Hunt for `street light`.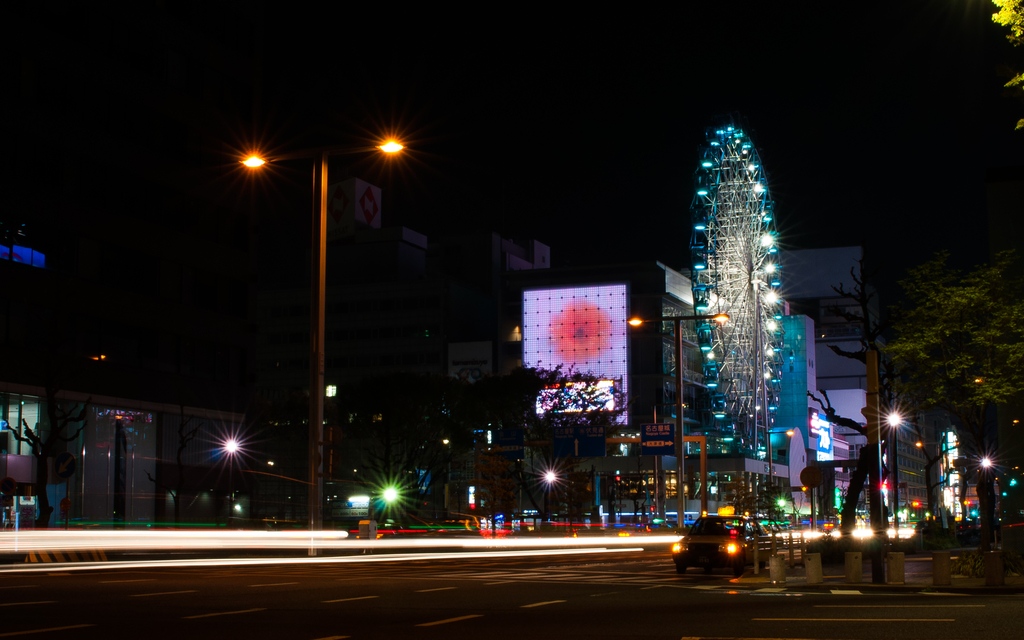
Hunted down at bbox=[628, 308, 729, 535].
